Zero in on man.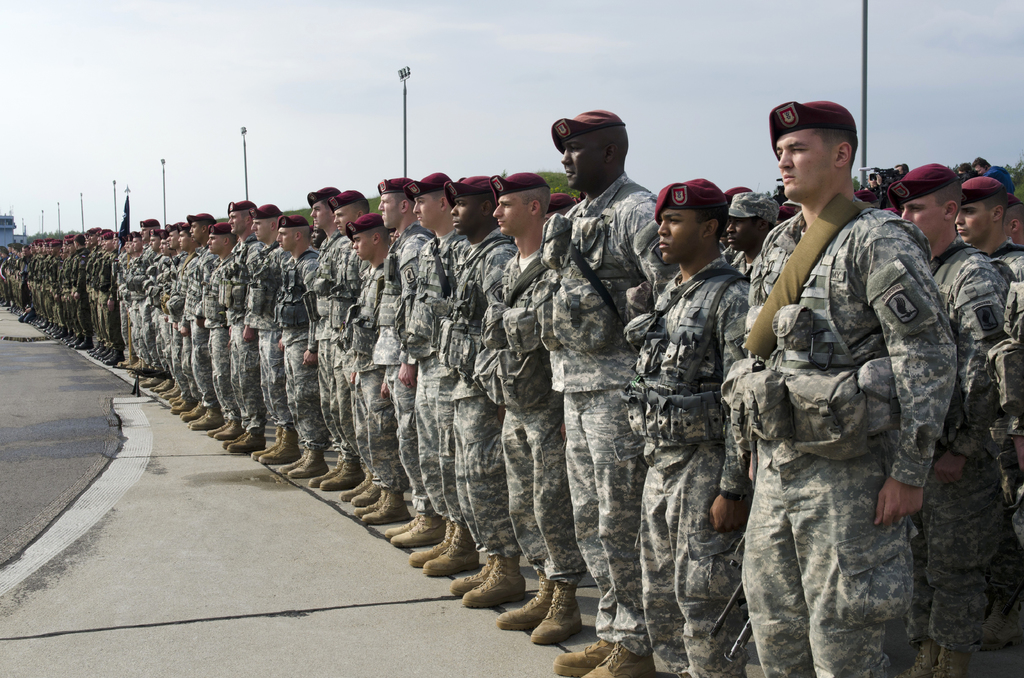
Zeroed in: 315 198 369 495.
